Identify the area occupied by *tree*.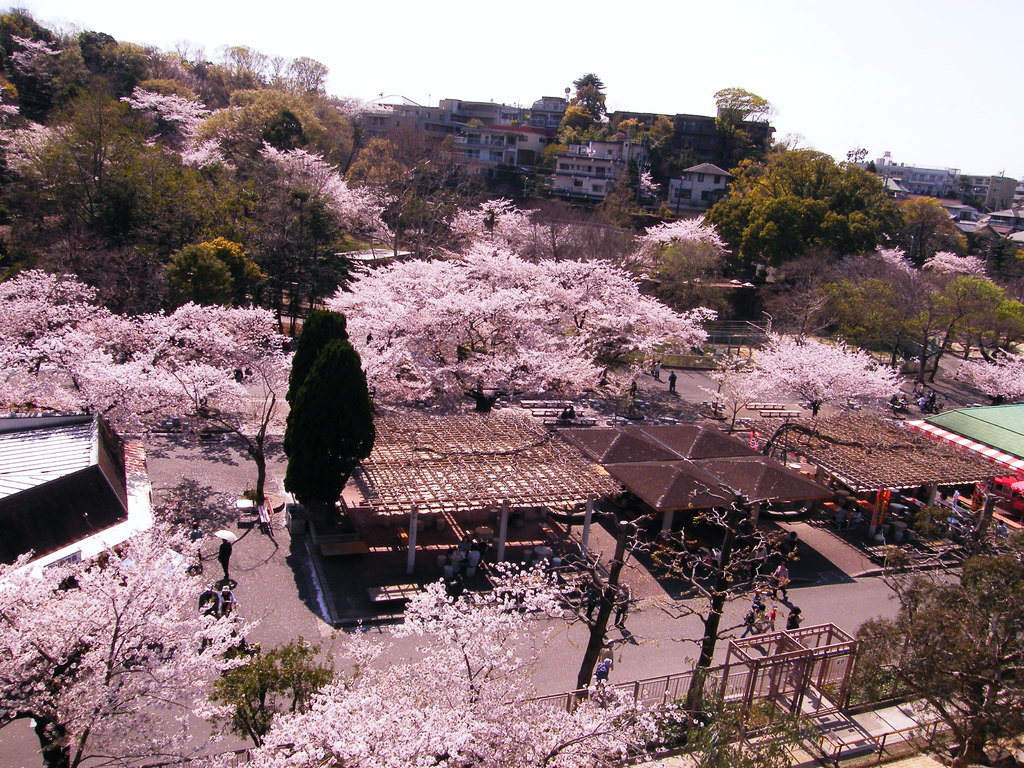
Area: left=723, top=327, right=909, bottom=413.
